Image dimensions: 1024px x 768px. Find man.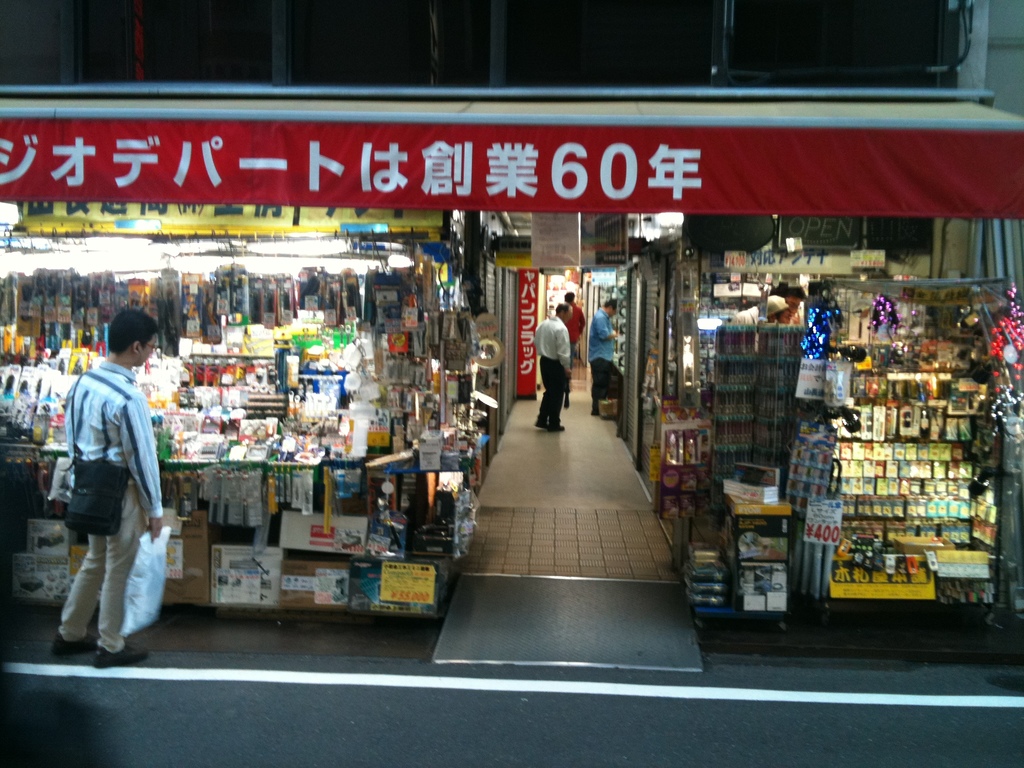
(526,305,571,433).
